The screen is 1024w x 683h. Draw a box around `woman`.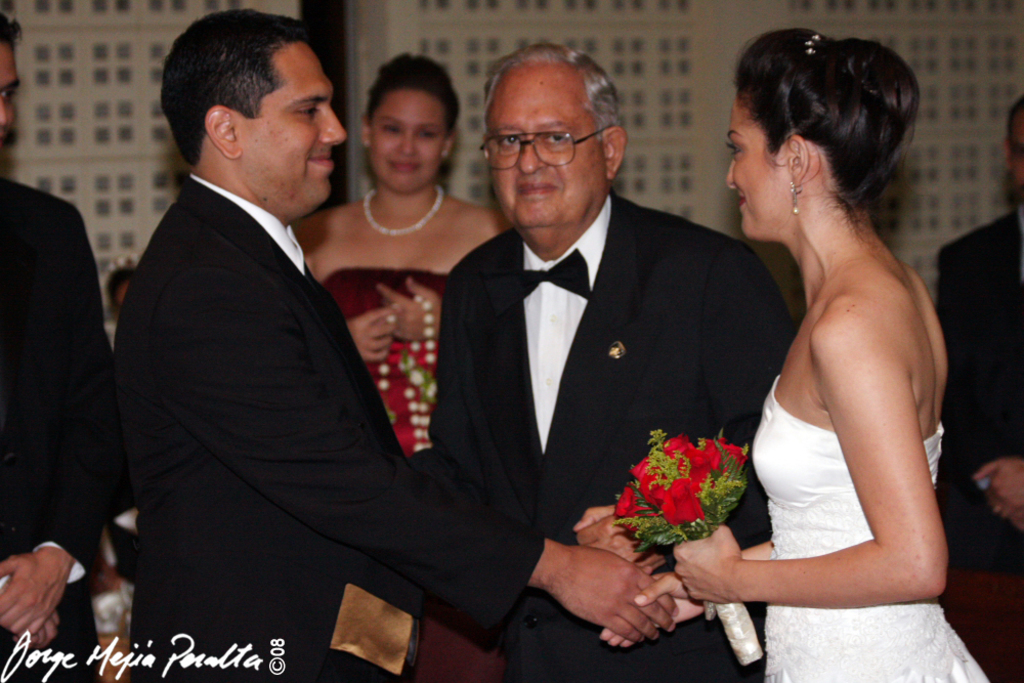
bbox=(698, 17, 968, 682).
